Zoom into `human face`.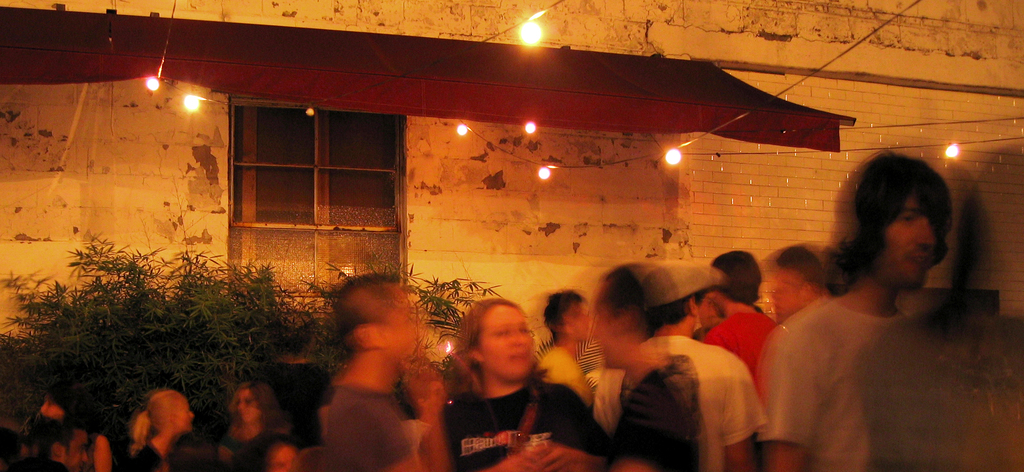
Zoom target: [60, 429, 88, 471].
